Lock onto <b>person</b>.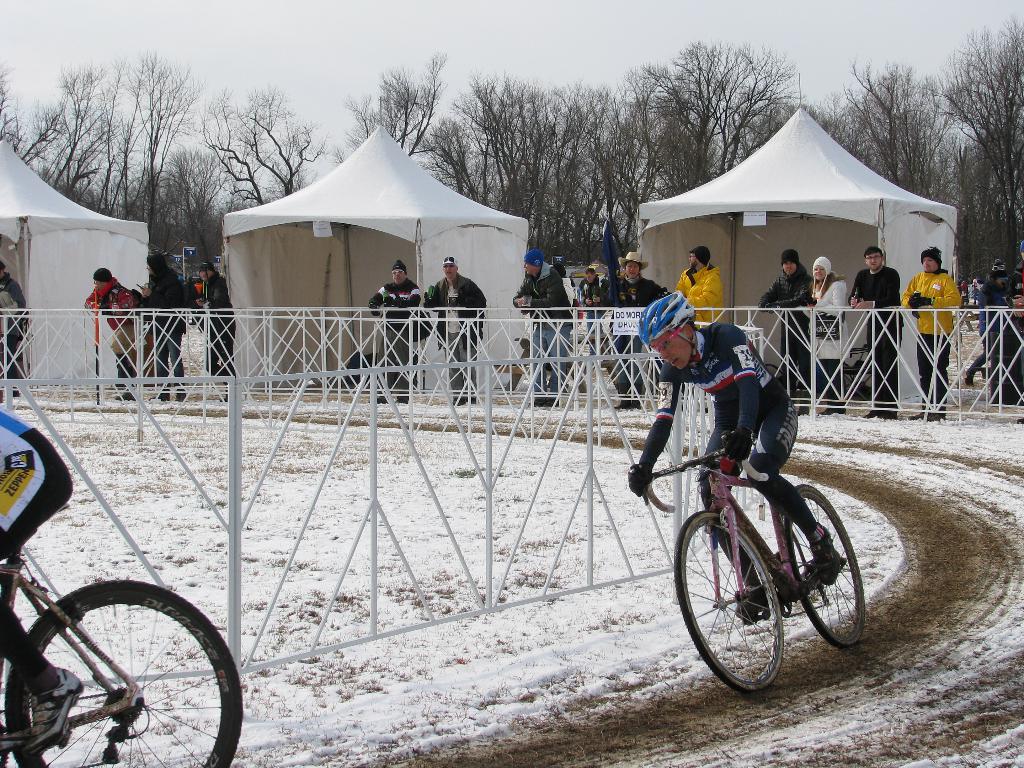
Locked: bbox(805, 257, 849, 418).
